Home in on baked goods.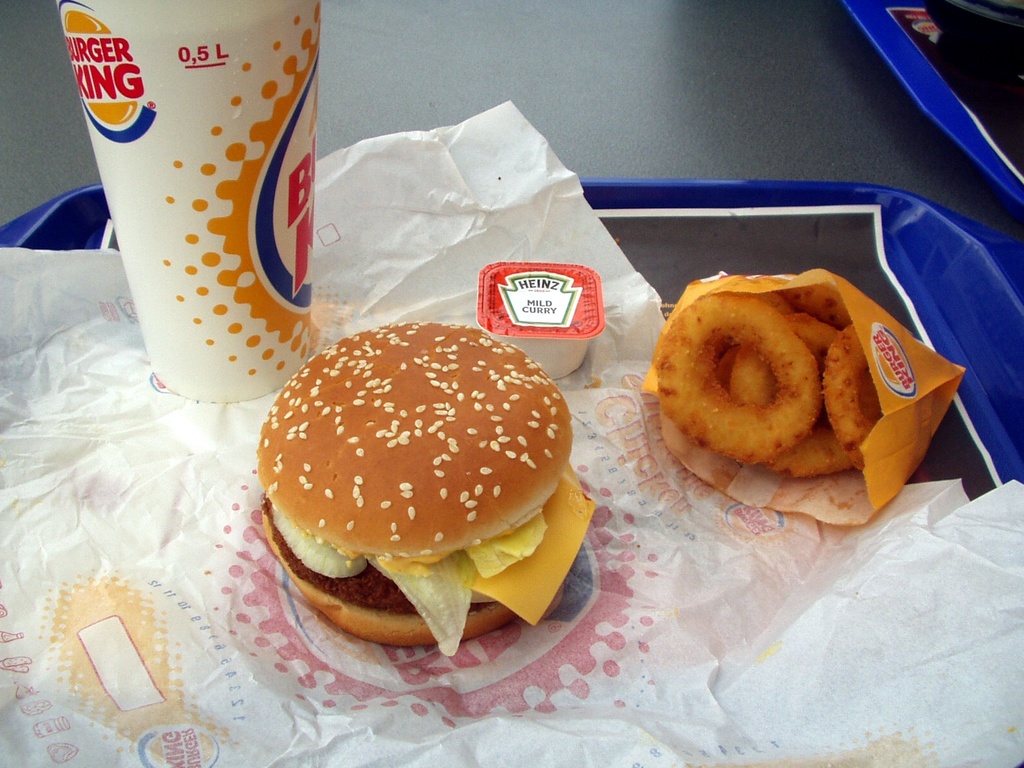
Homed in at left=257, top=315, right=578, bottom=655.
